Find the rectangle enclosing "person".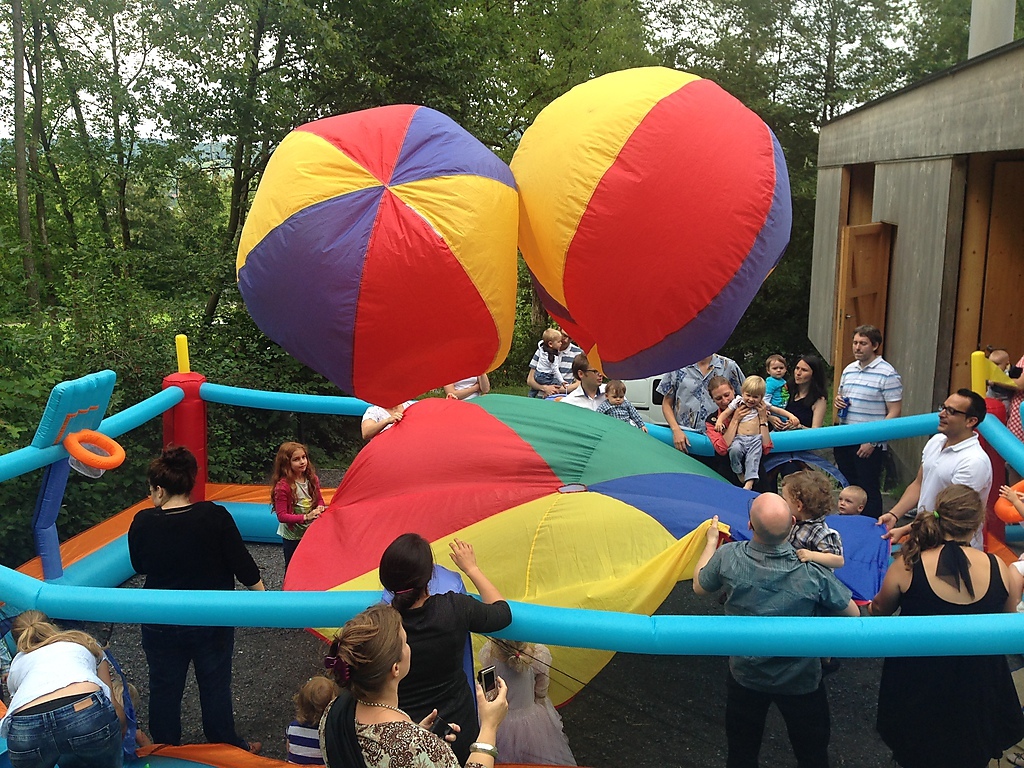
[x1=530, y1=323, x2=584, y2=411].
